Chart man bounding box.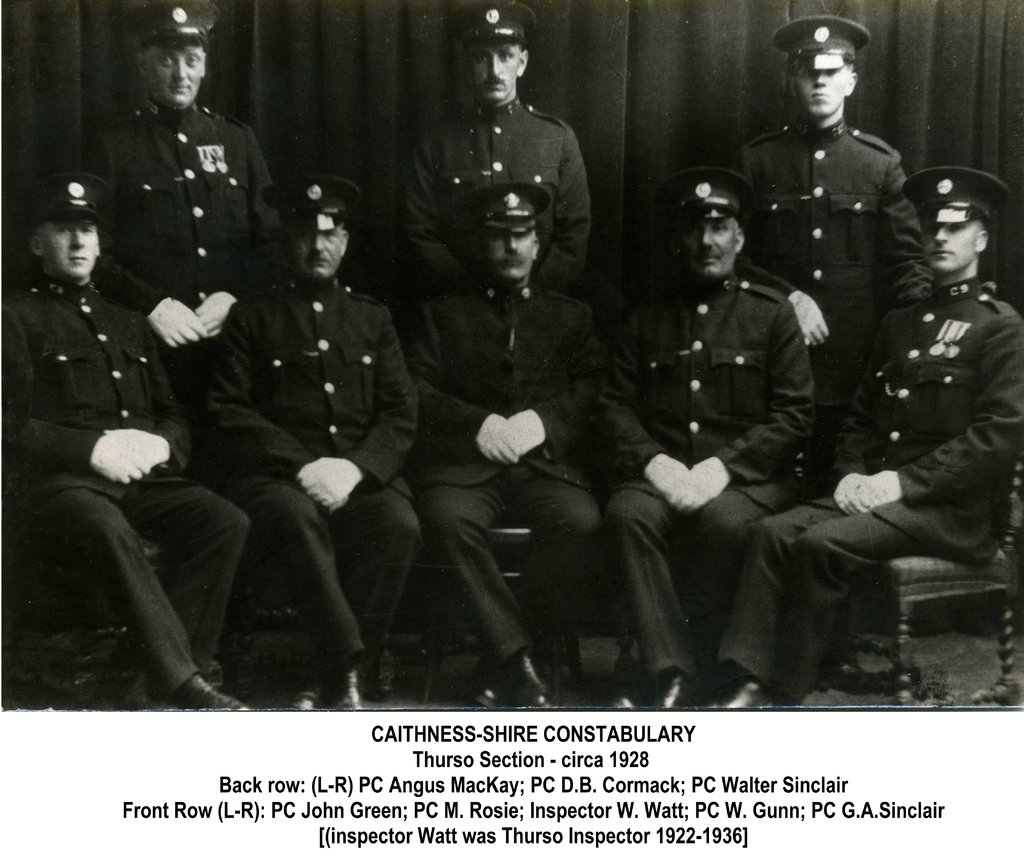
Charted: (370,66,643,693).
